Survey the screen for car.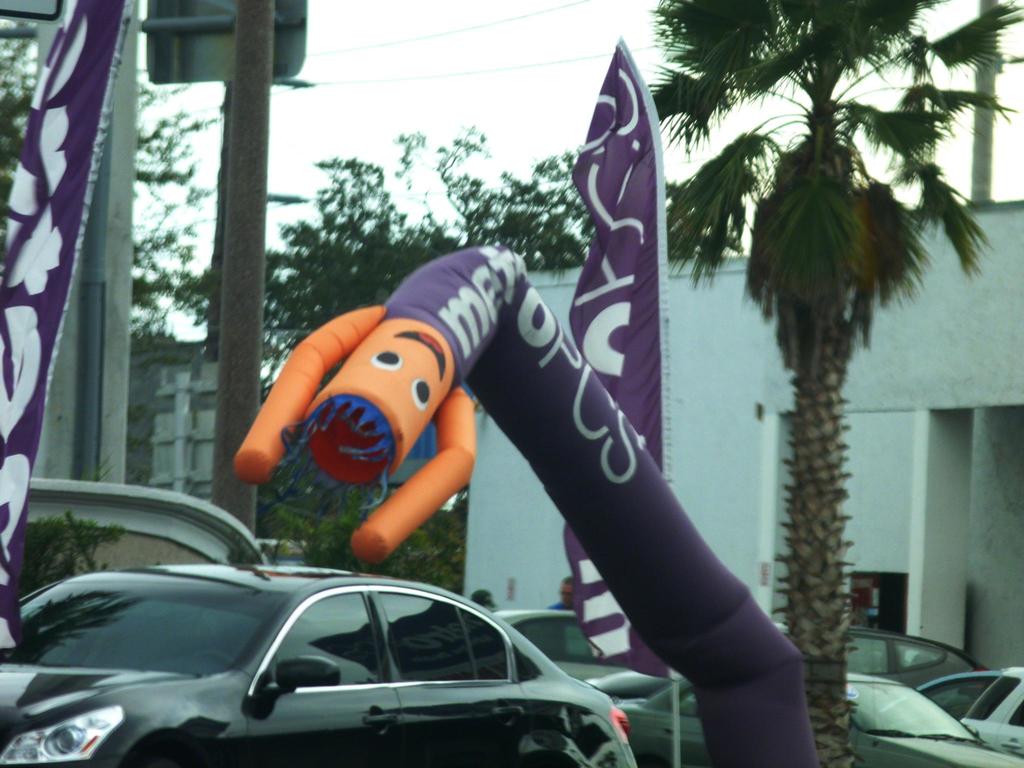
Survey found: [x1=18, y1=566, x2=646, y2=766].
